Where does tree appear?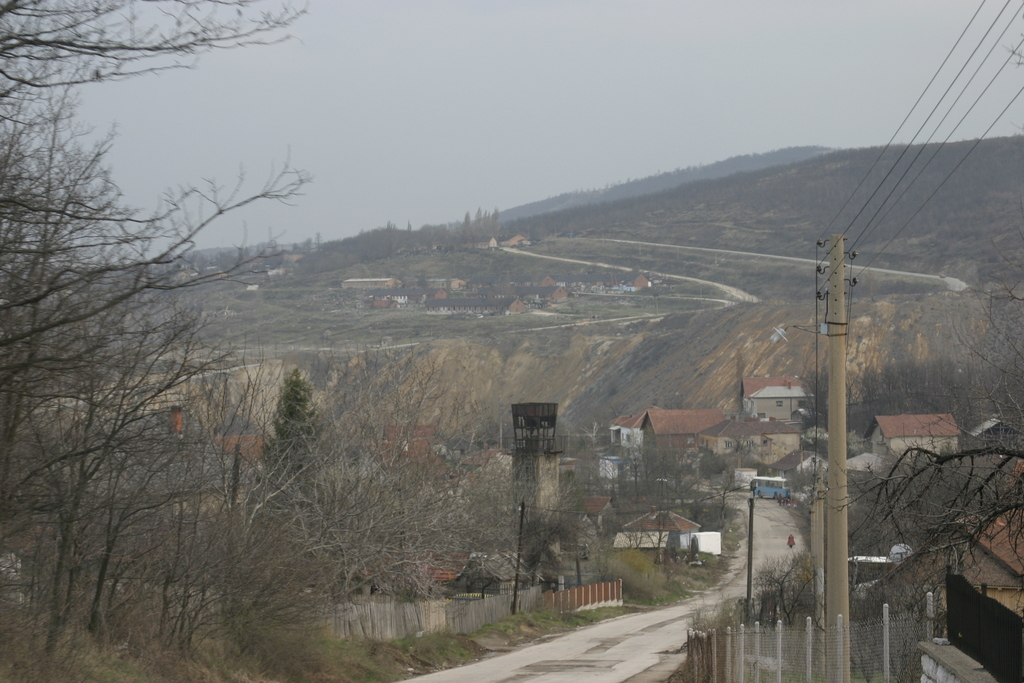
Appears at bbox=[29, 51, 558, 643].
